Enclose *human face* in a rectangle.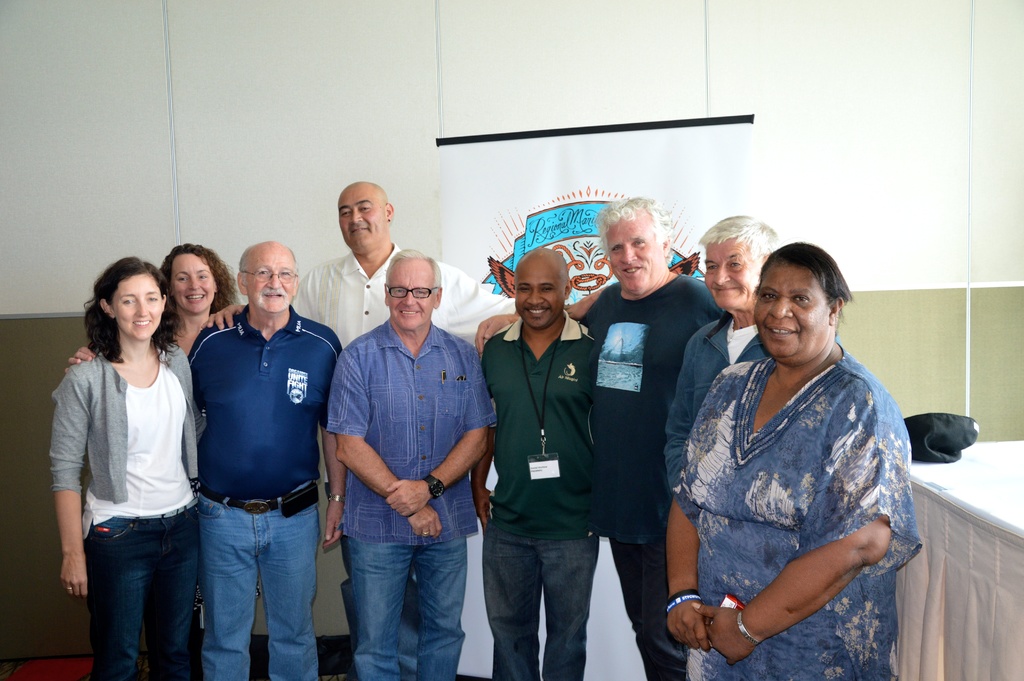
598:218:659:300.
